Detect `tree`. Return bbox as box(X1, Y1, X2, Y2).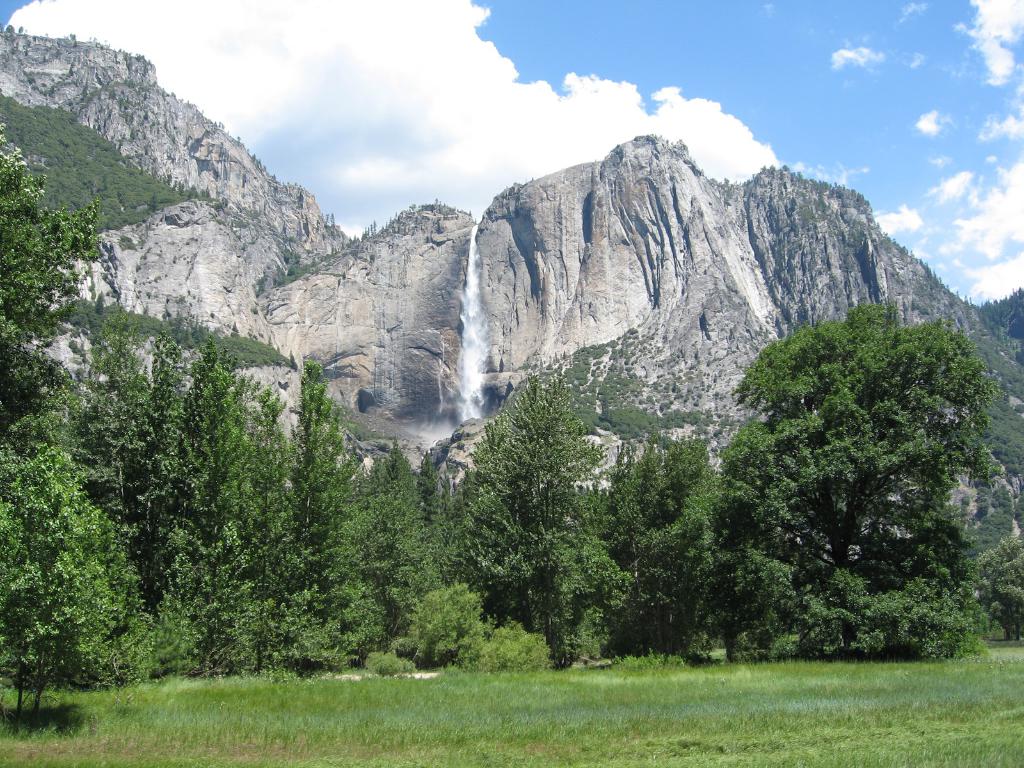
box(572, 535, 631, 649).
